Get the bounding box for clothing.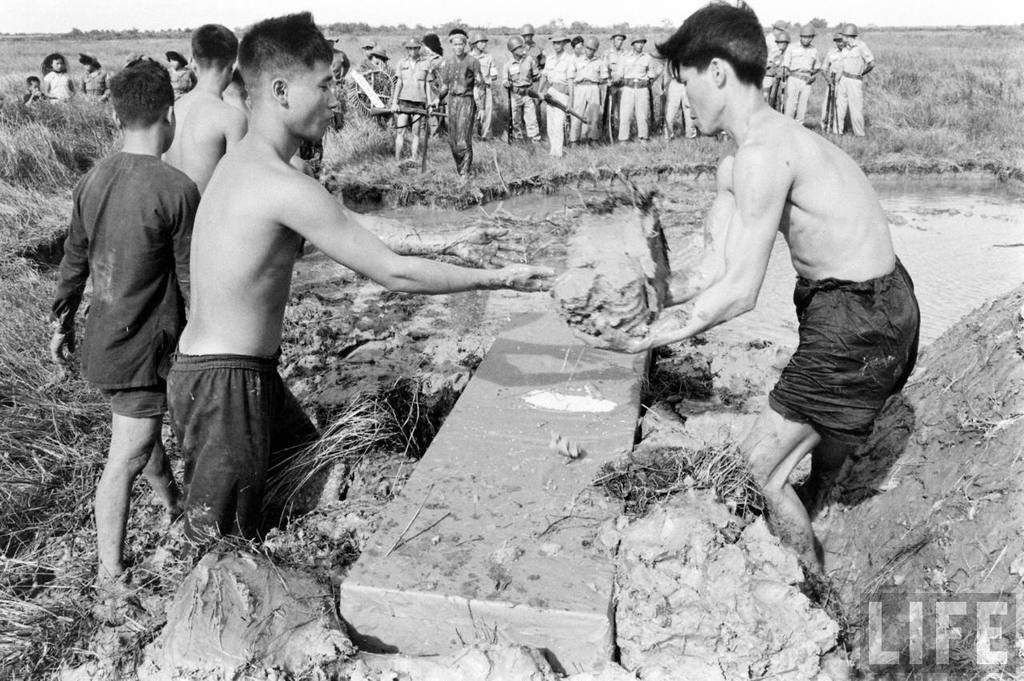
x1=770, y1=256, x2=919, y2=447.
